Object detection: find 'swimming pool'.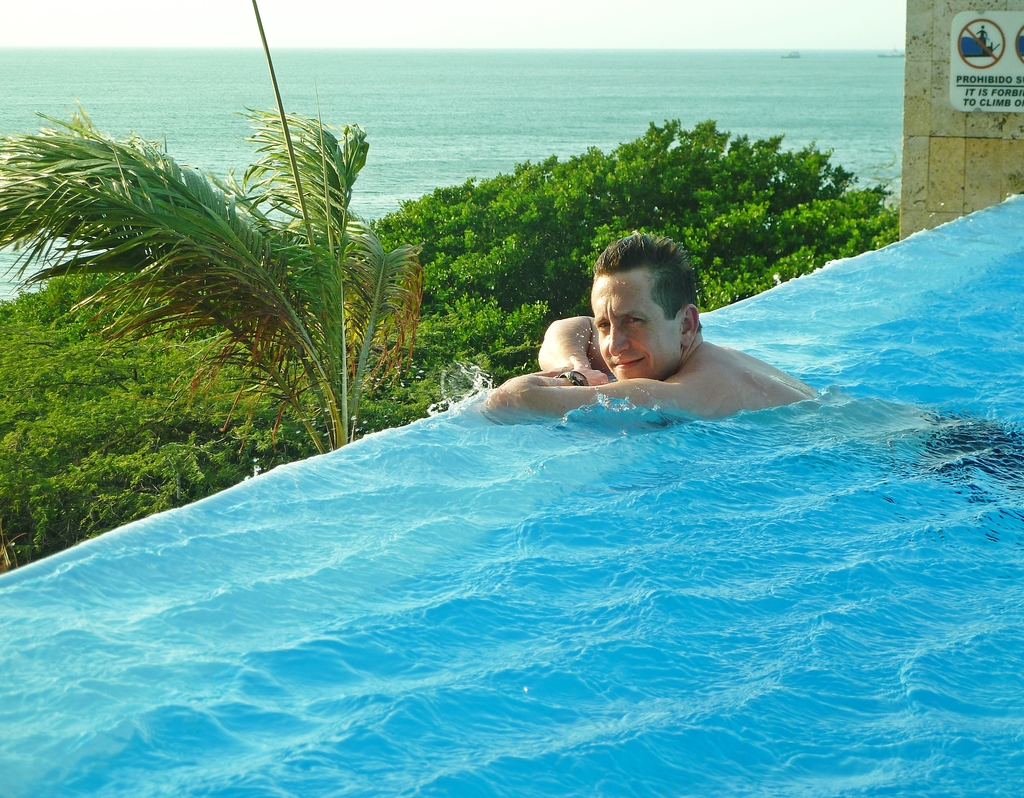
<region>0, 263, 1009, 781</region>.
